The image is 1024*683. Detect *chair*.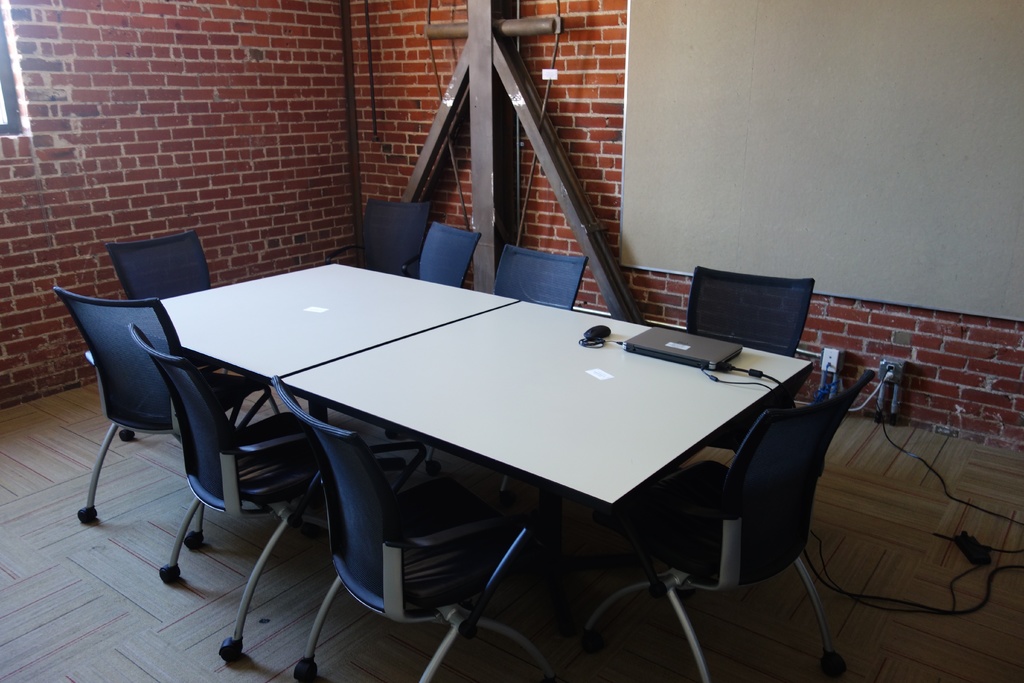
Detection: 95:232:225:324.
